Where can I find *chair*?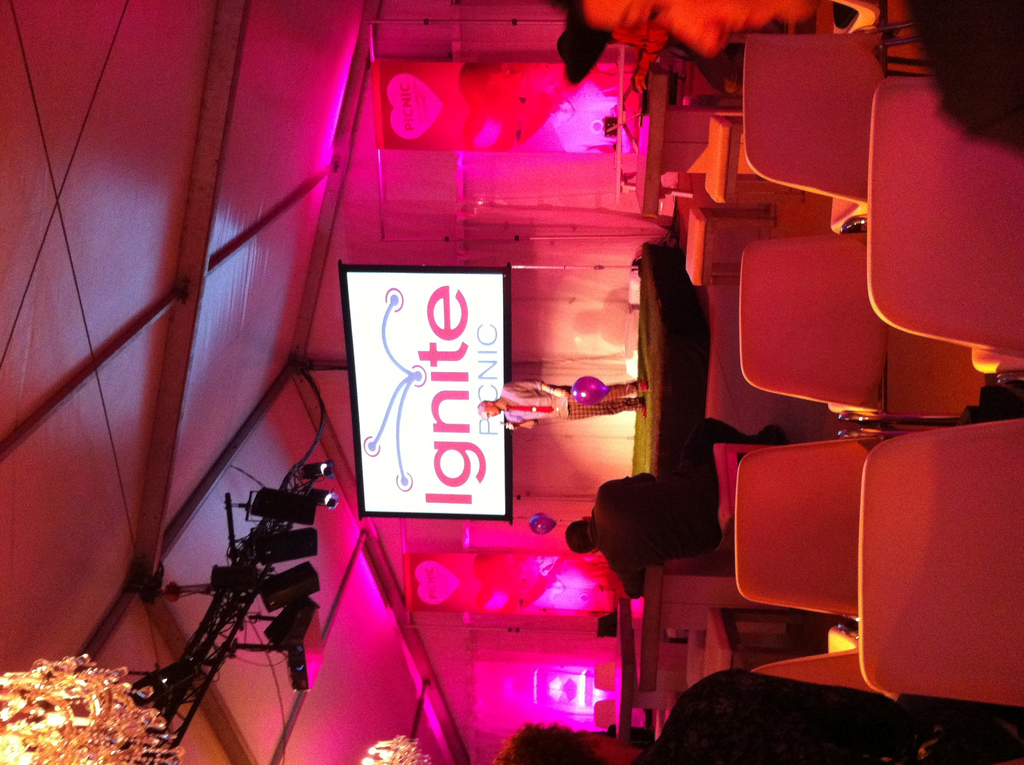
You can find it at x1=856 y1=425 x2=1023 y2=705.
